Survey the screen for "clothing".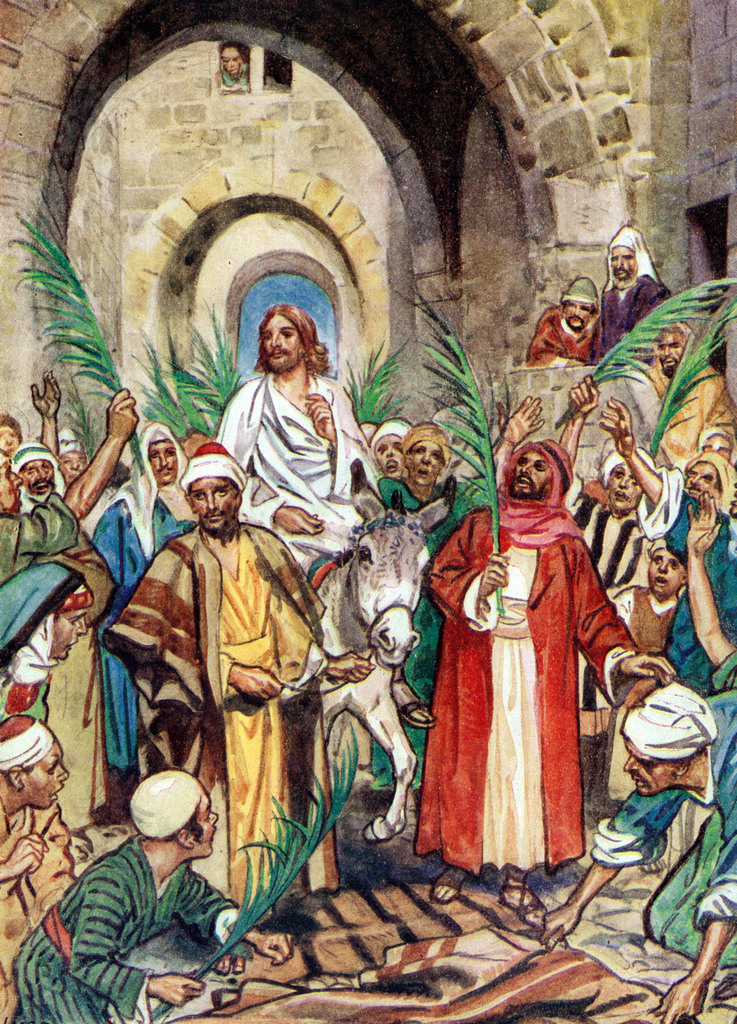
Survey found: 519/306/607/386.
